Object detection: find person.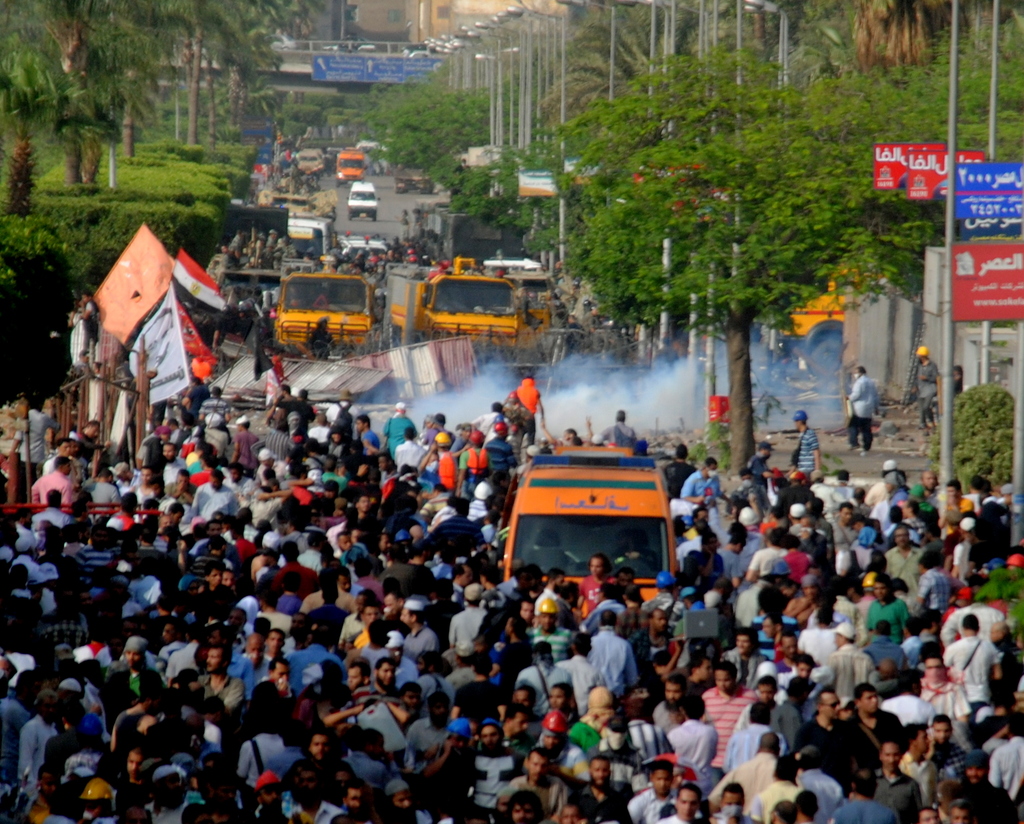
(504,789,551,823).
